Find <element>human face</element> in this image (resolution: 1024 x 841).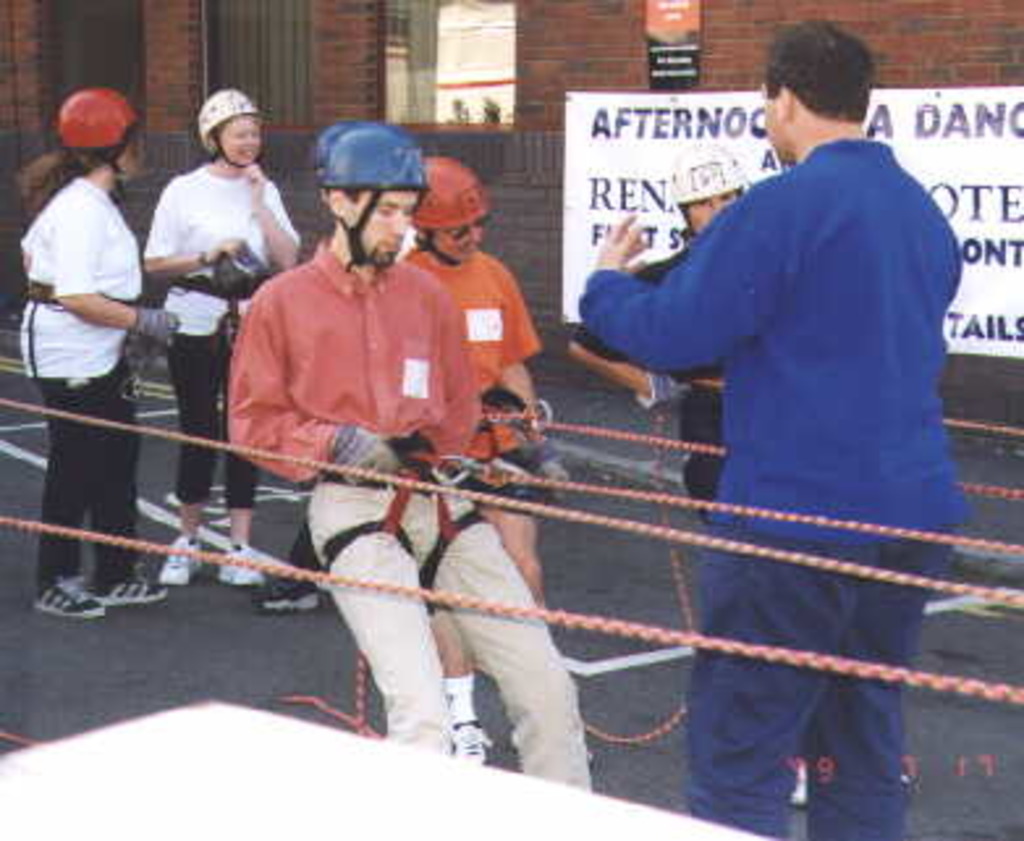
crop(217, 118, 259, 165).
